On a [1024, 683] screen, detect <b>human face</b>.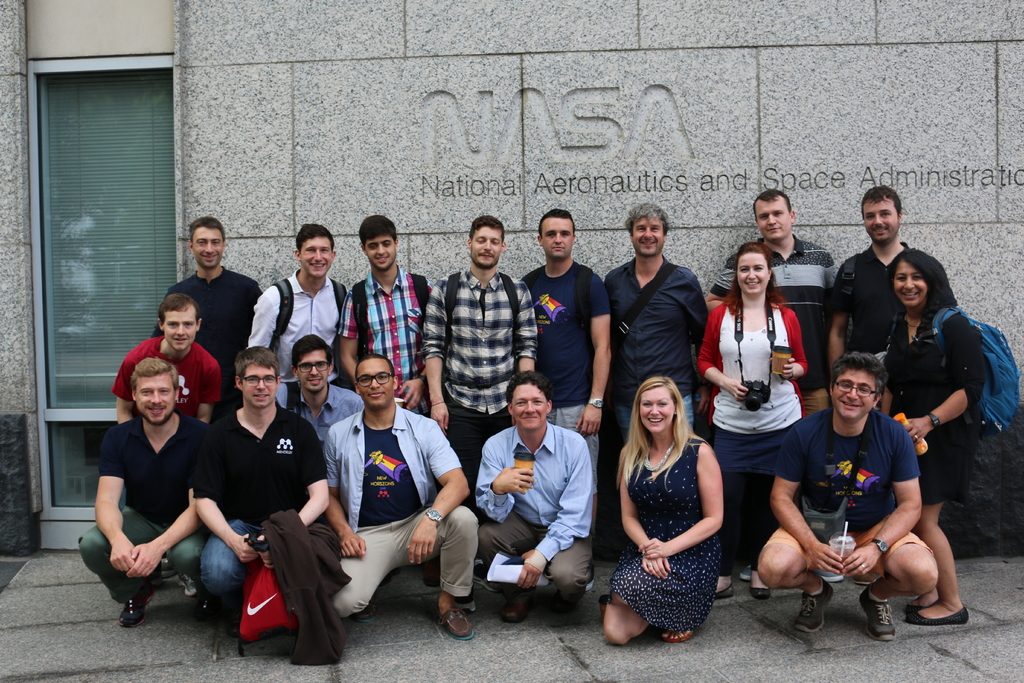
[left=633, top=218, right=663, bottom=255].
